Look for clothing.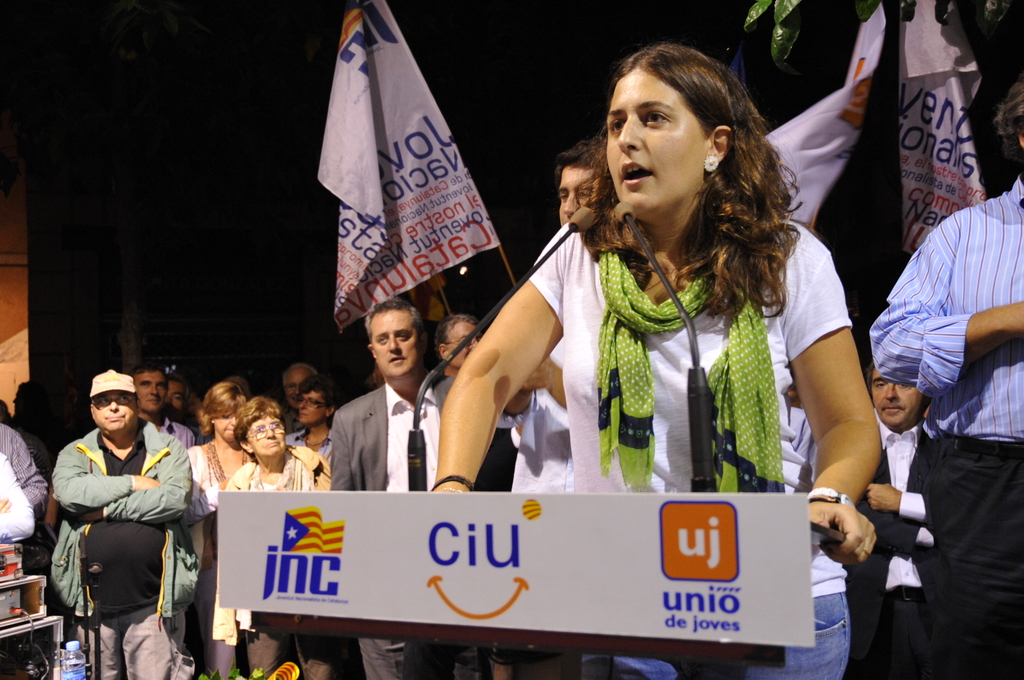
Found: pyautogui.locateOnScreen(51, 429, 191, 609).
